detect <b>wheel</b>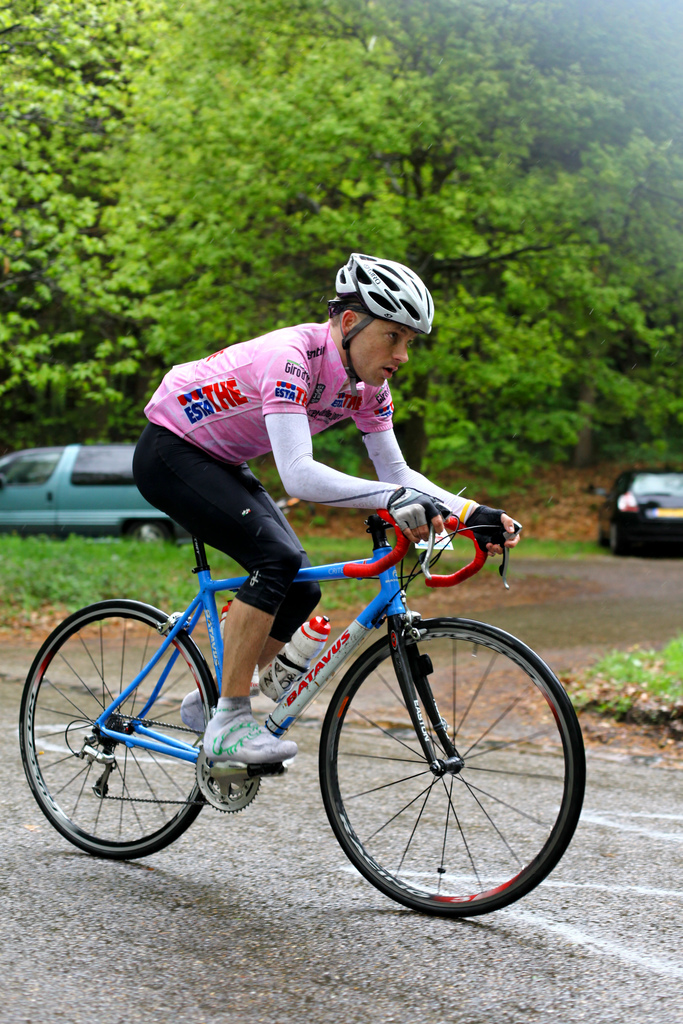
crop(320, 618, 588, 919)
